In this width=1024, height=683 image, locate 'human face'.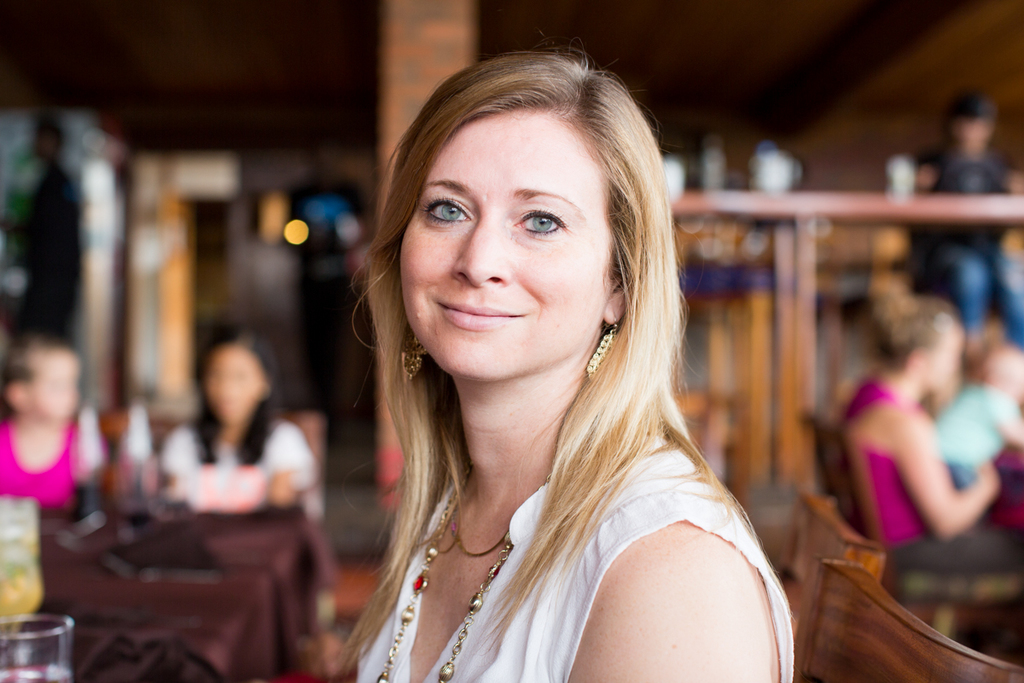
Bounding box: left=404, top=108, right=614, bottom=380.
